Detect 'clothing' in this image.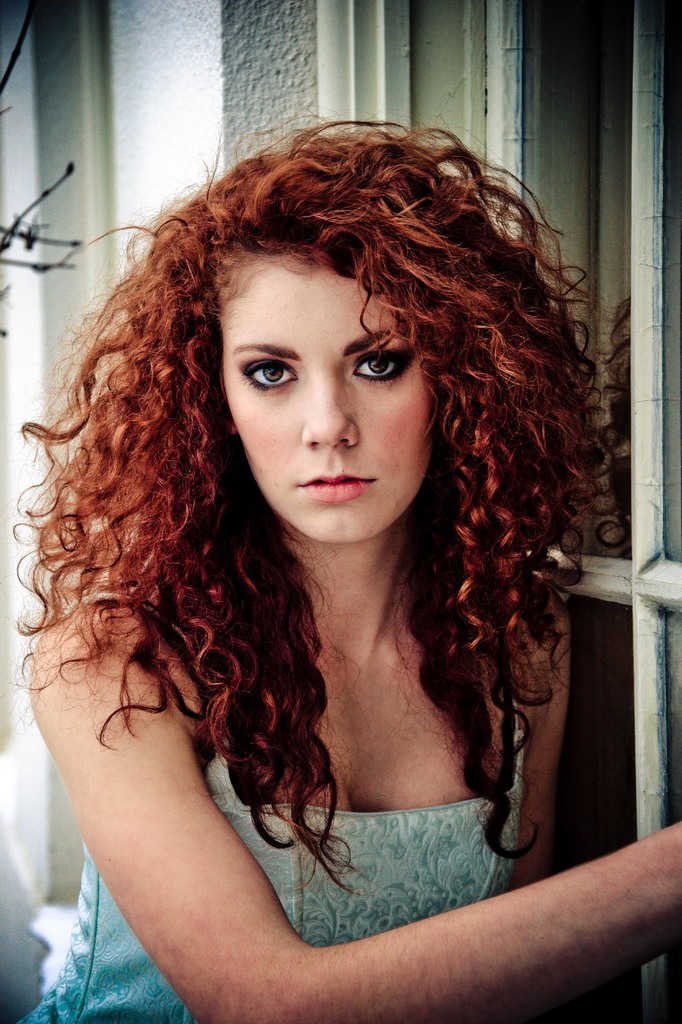
Detection: detection(24, 741, 554, 1023).
